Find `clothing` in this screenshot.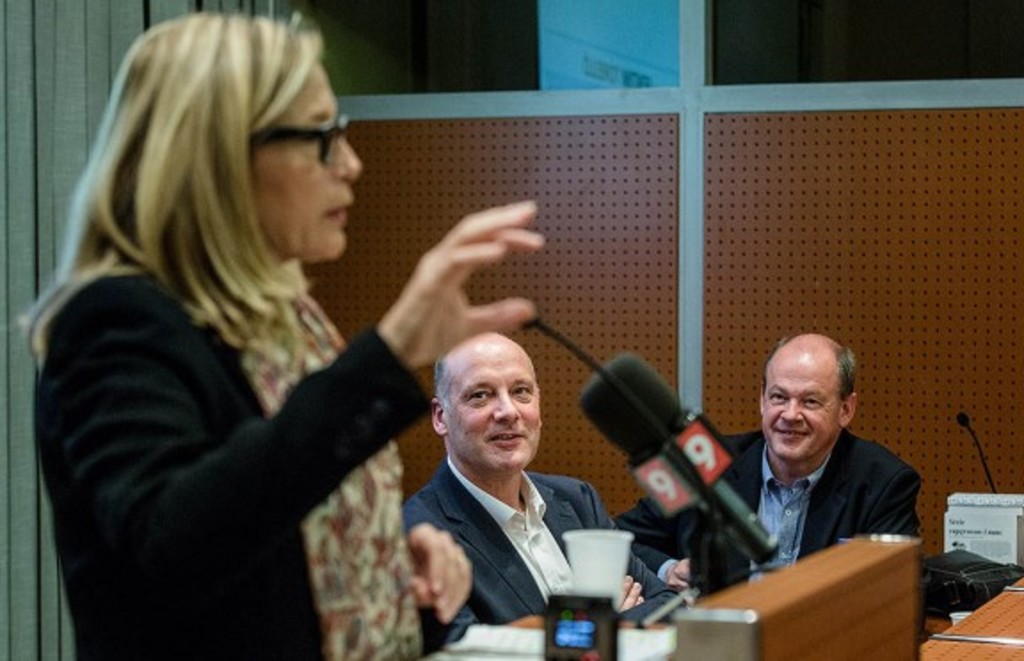
The bounding box for `clothing` is {"left": 36, "top": 151, "right": 439, "bottom": 638}.
